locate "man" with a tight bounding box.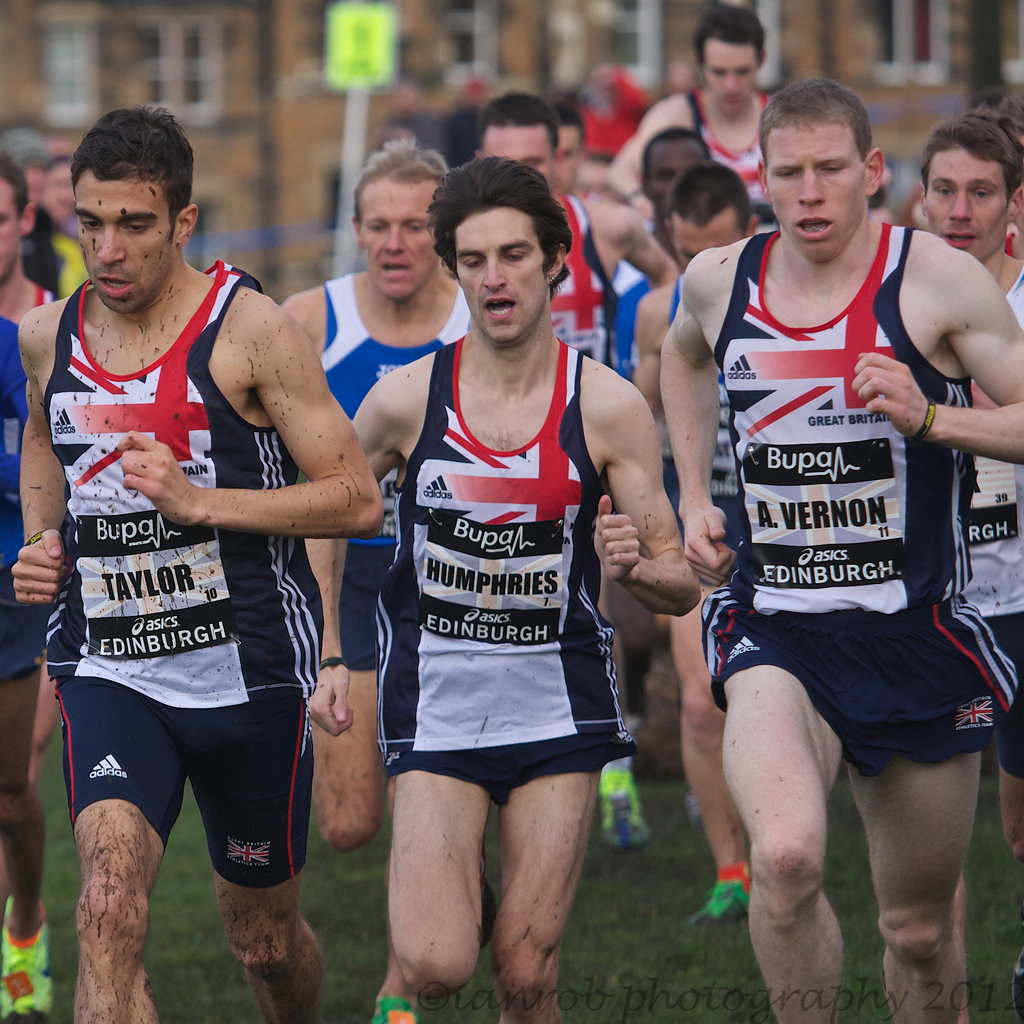
[x1=968, y1=82, x2=1023, y2=109].
